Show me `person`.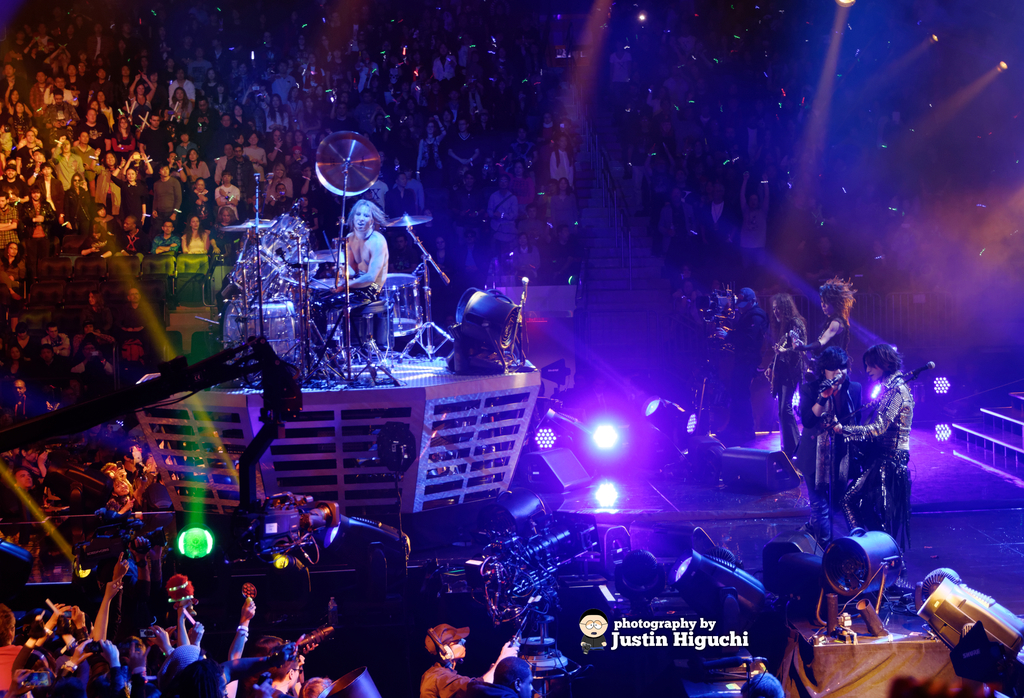
`person` is here: Rect(740, 672, 788, 697).
